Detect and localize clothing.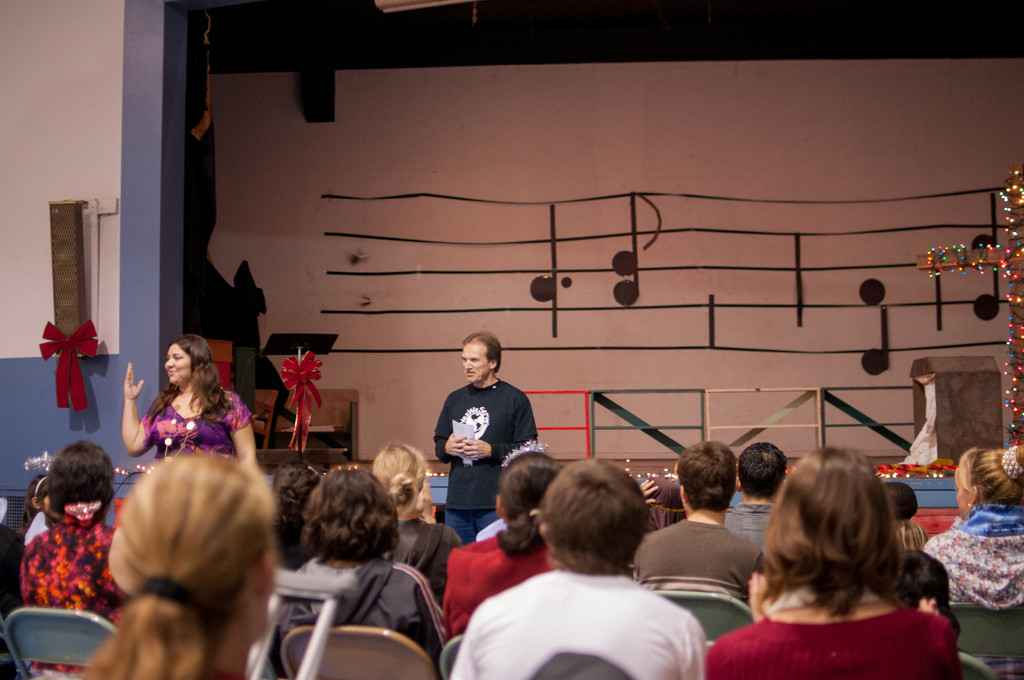
Localized at <box>268,551,449,679</box>.
